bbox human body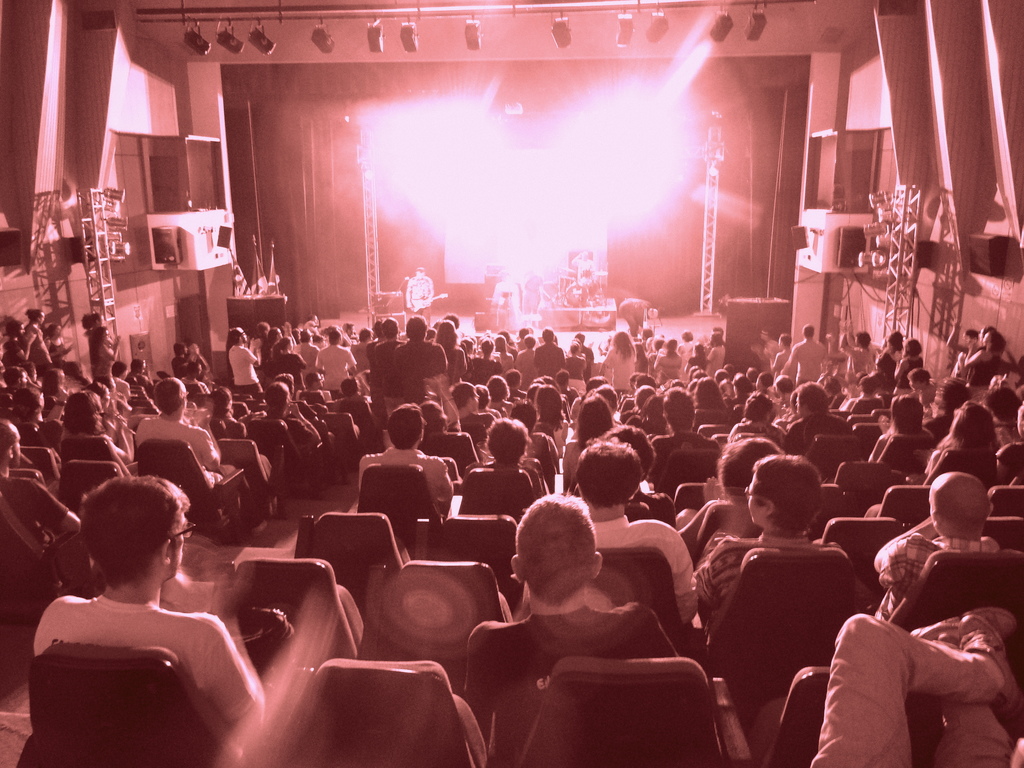
<box>253,321,269,339</box>
